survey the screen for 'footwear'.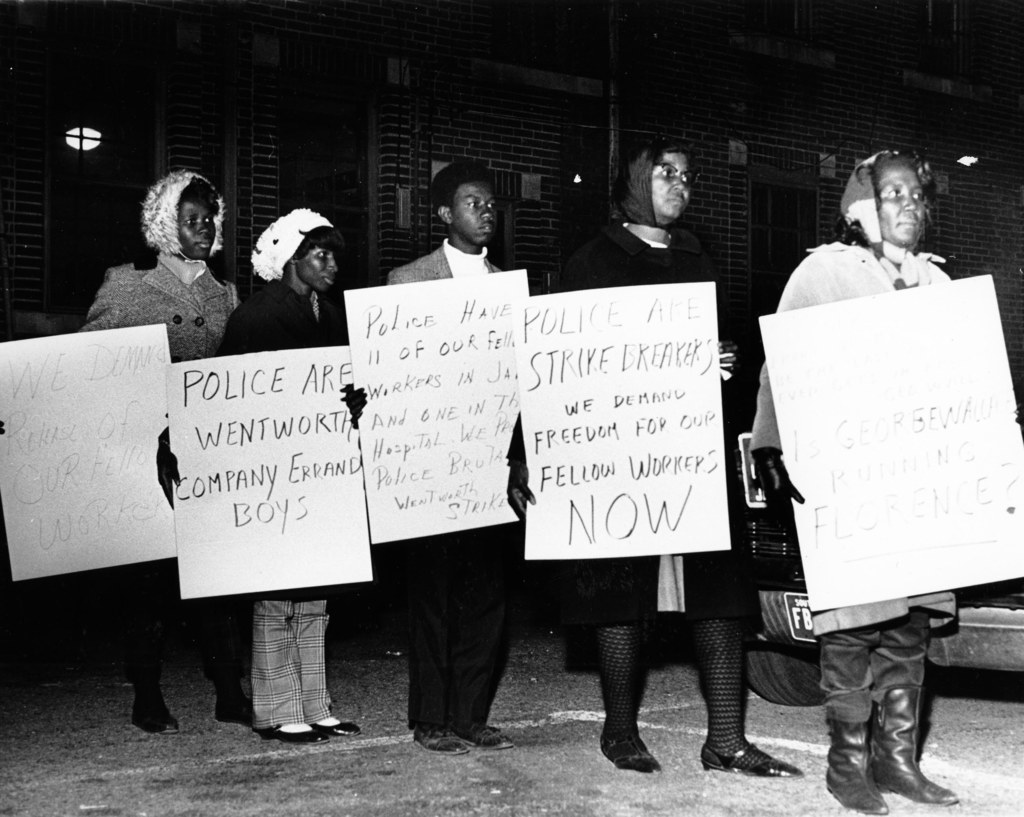
Survey found: left=700, top=743, right=804, bottom=782.
